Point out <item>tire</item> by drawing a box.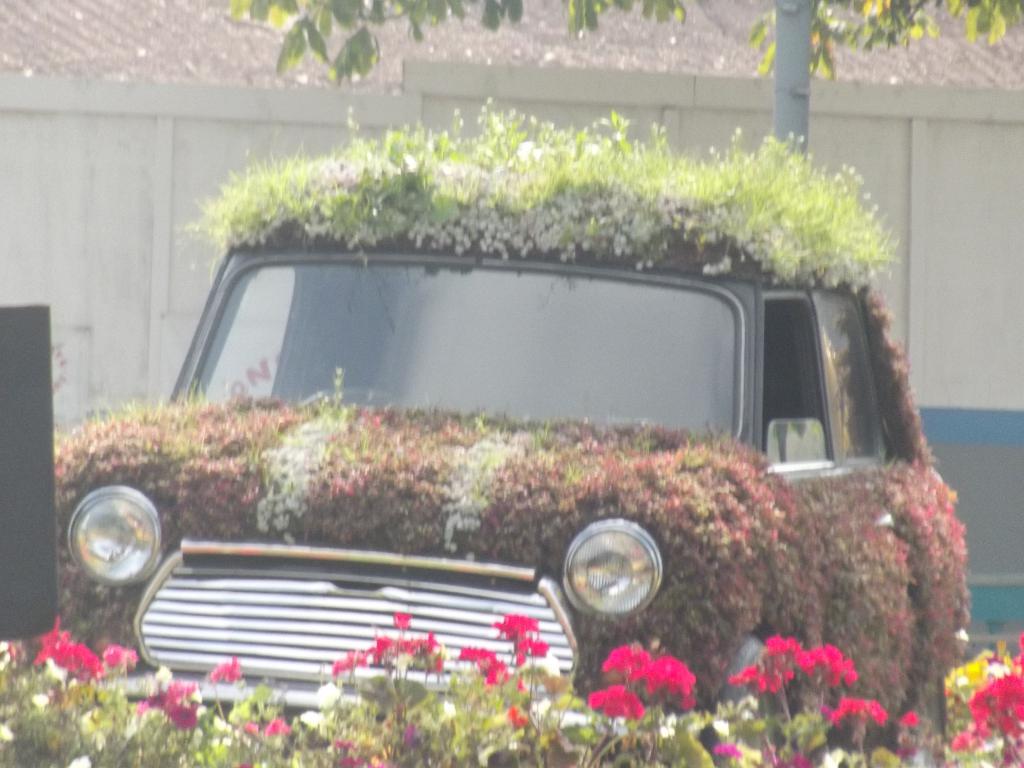
crop(710, 635, 798, 765).
